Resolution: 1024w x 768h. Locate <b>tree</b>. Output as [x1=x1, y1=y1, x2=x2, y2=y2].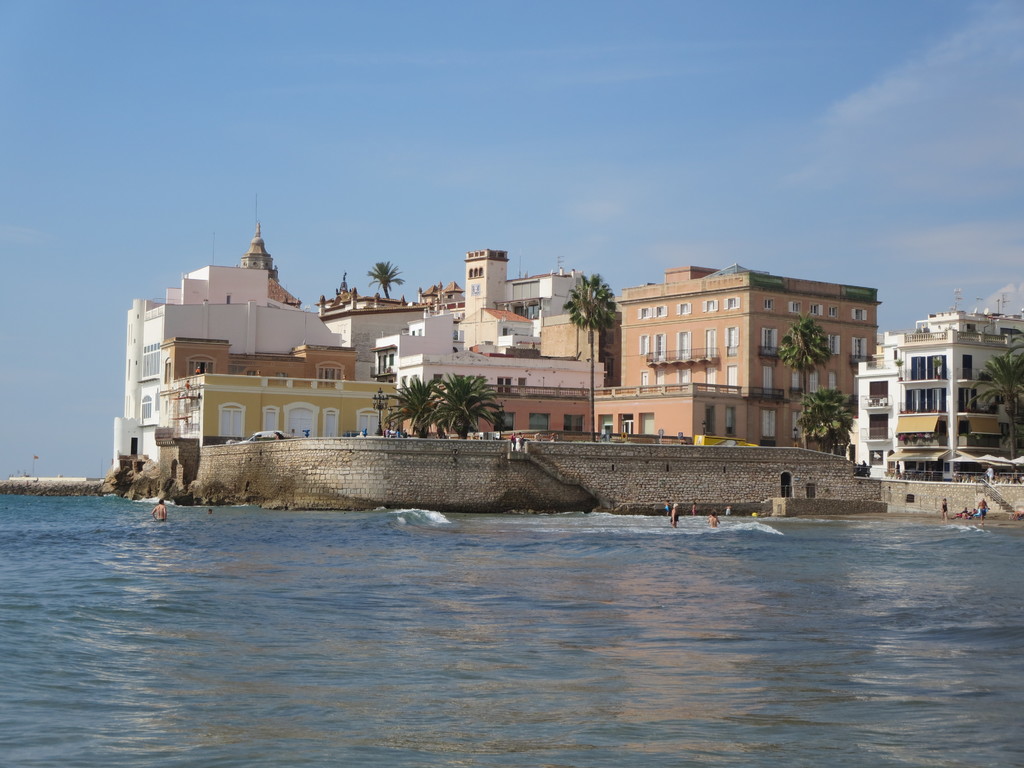
[x1=964, y1=348, x2=1023, y2=479].
